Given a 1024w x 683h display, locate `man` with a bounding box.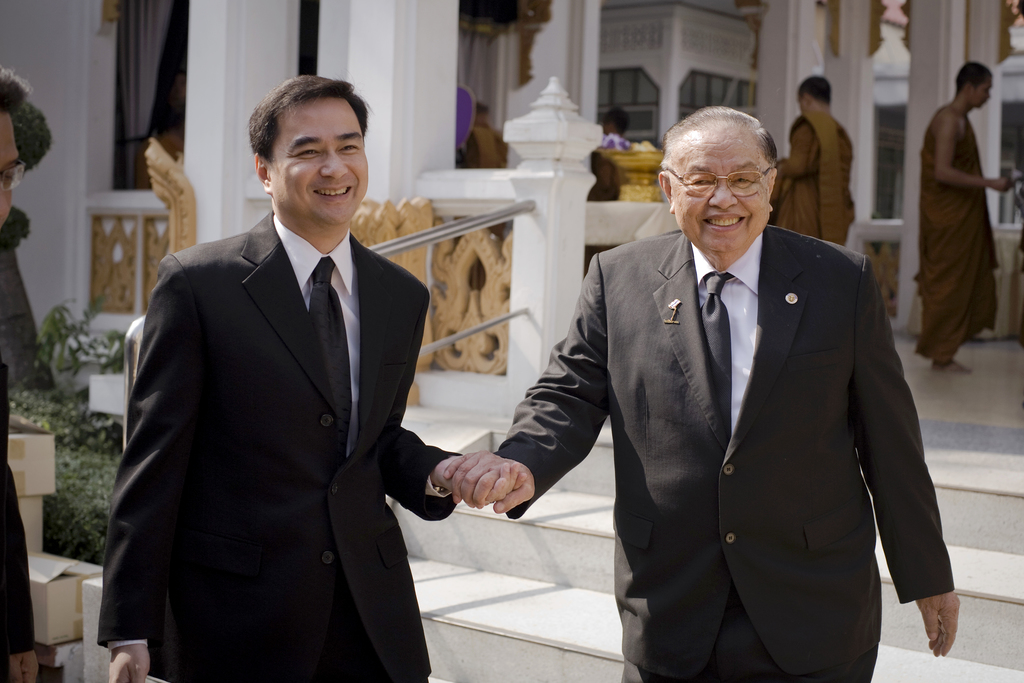
Located: pyautogui.locateOnScreen(0, 63, 52, 682).
